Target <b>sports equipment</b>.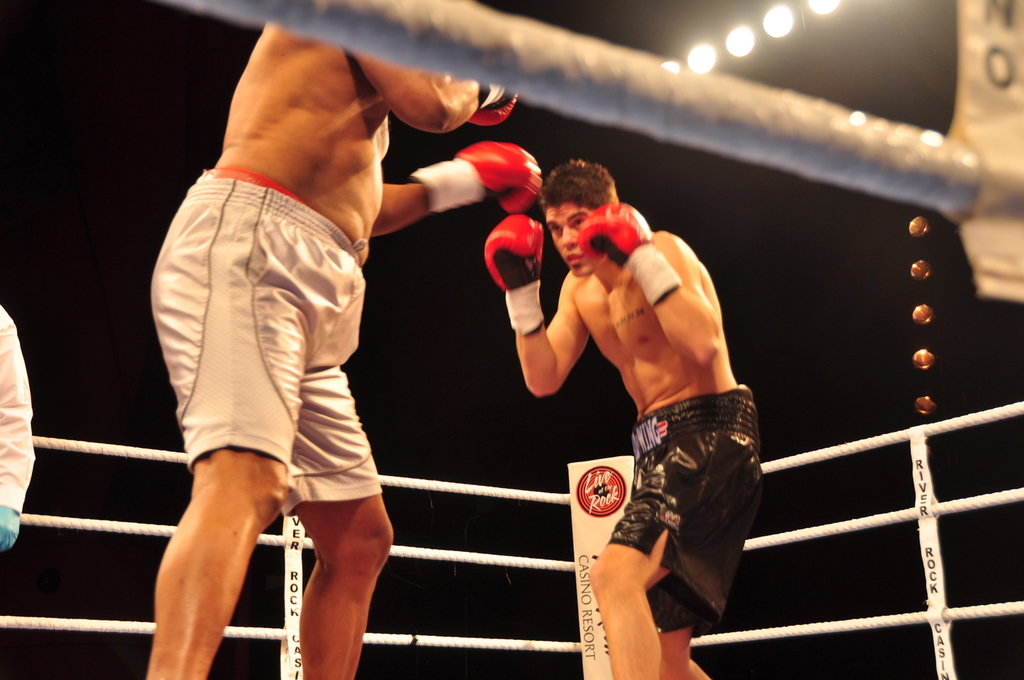
Target region: 411/137/543/210.
